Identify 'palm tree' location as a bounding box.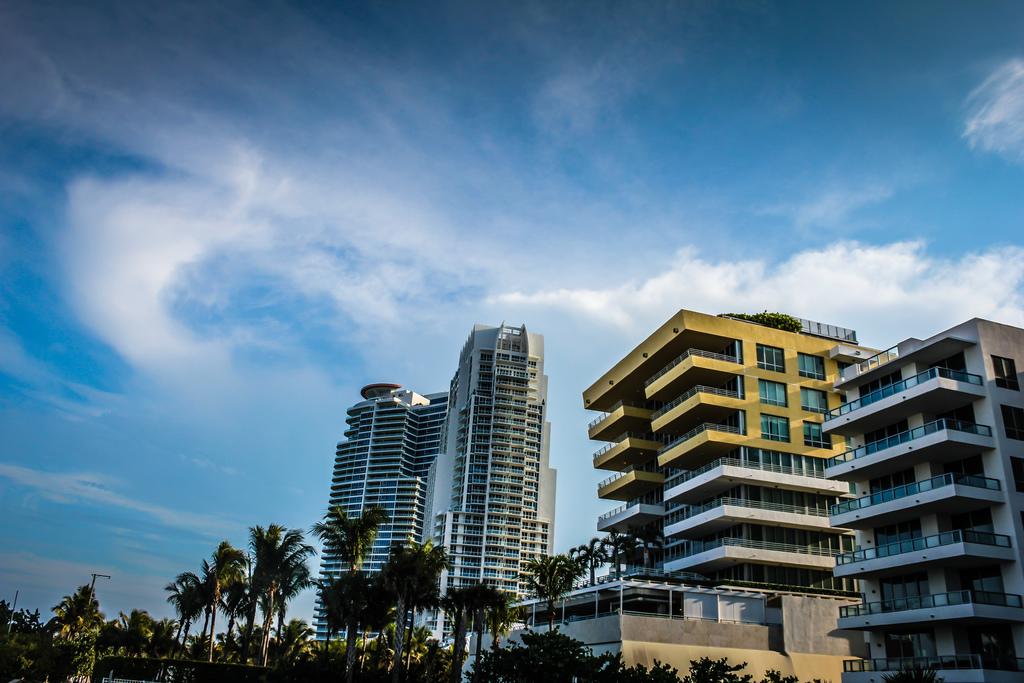
box(456, 577, 518, 658).
